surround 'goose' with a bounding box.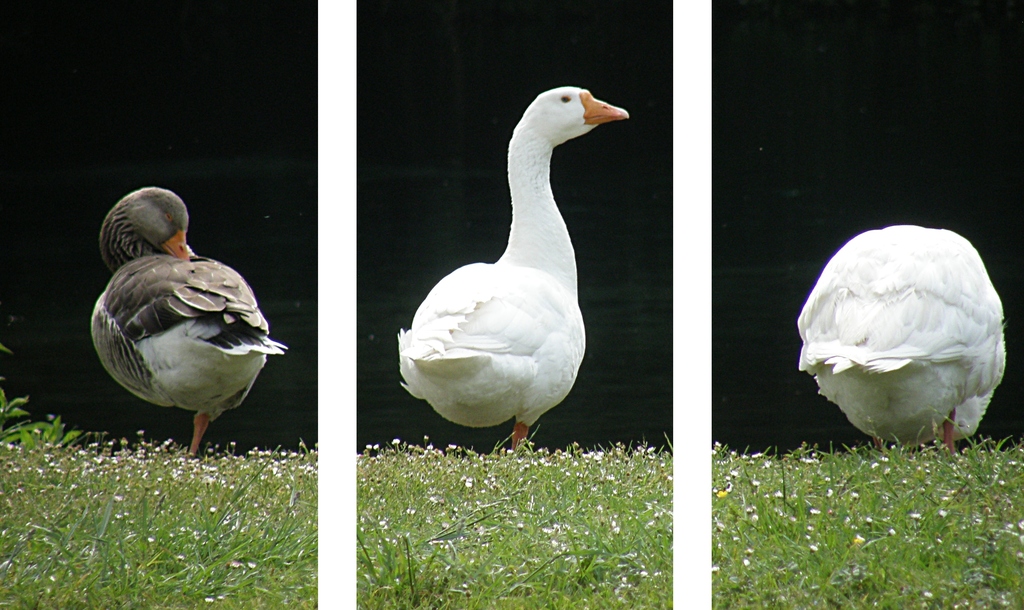
89 187 285 454.
